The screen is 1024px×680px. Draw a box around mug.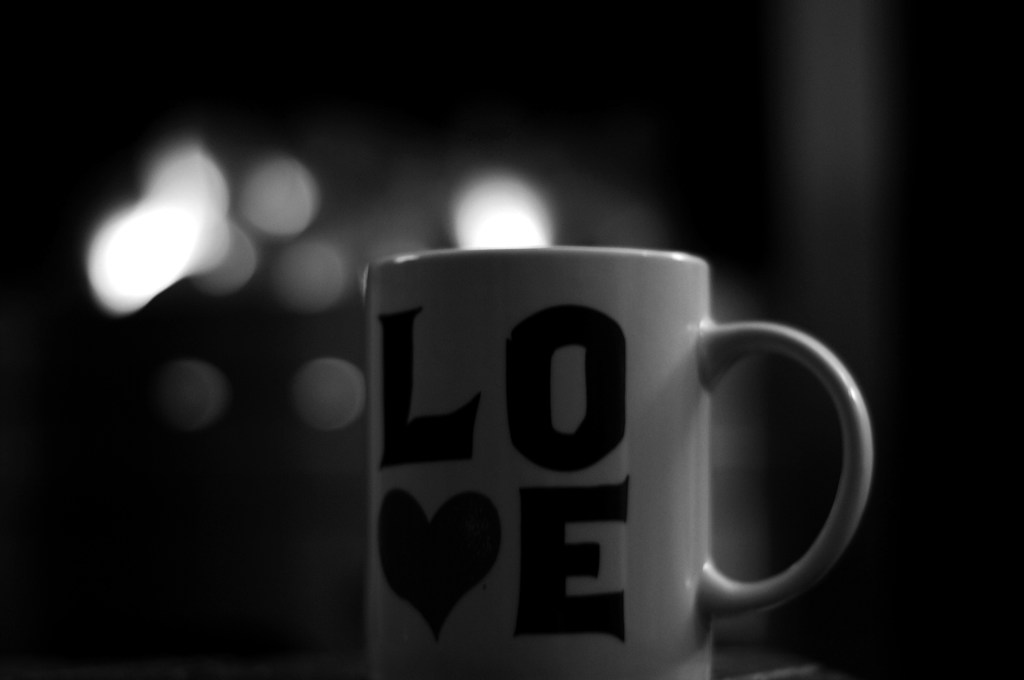
(left=360, top=245, right=875, bottom=679).
